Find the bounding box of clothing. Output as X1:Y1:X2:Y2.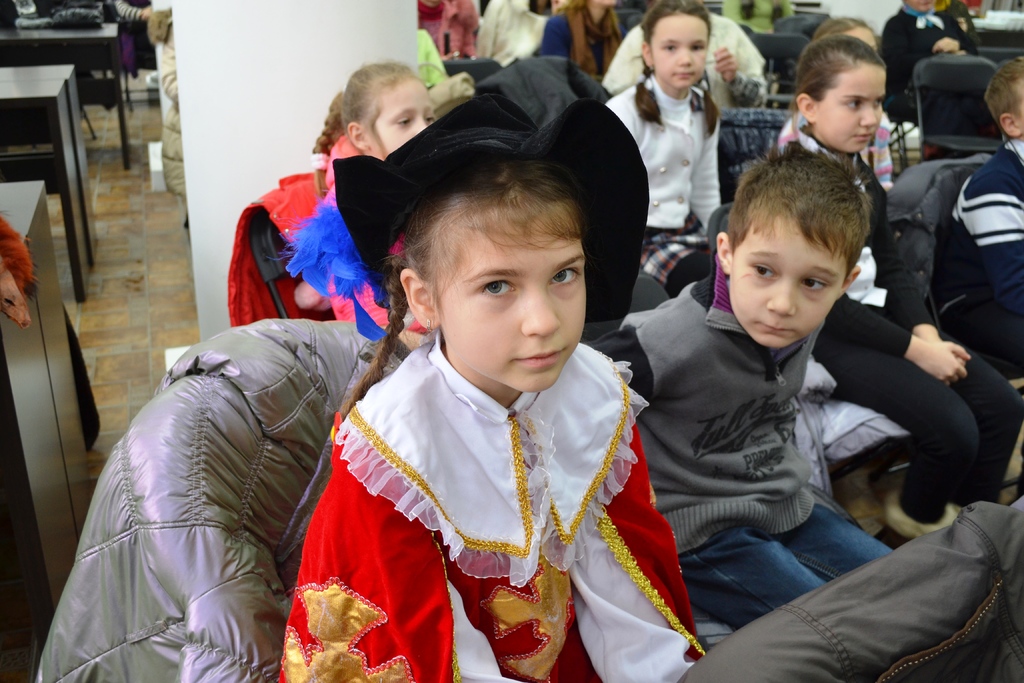
591:75:732:265.
